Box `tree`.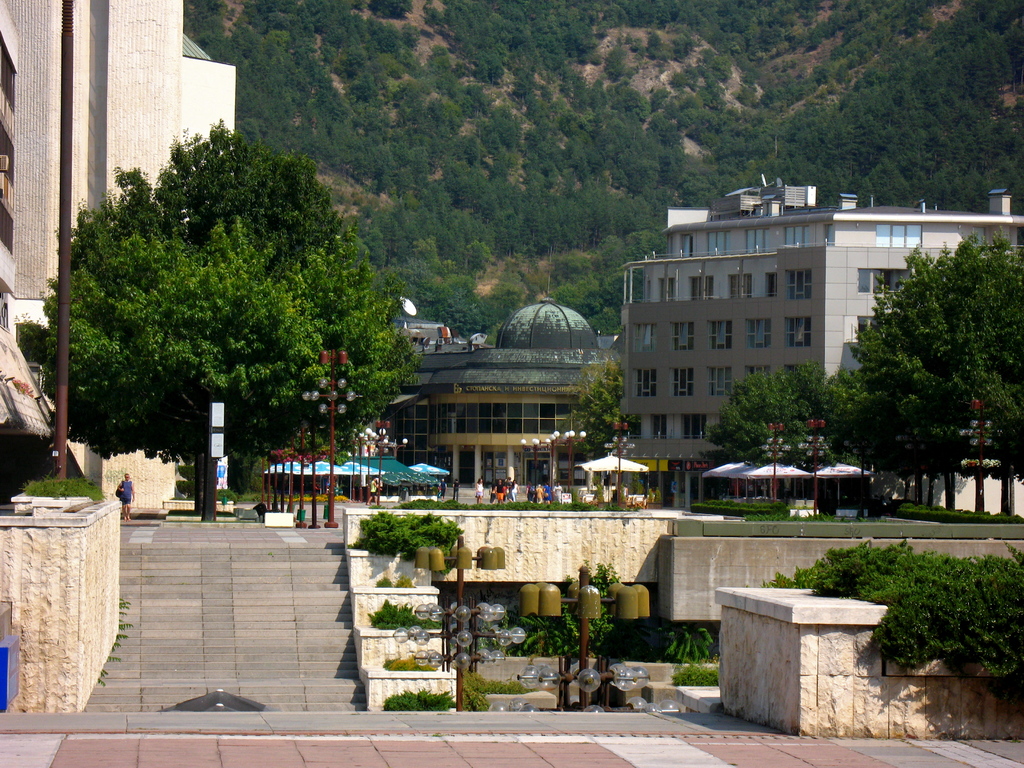
(552, 349, 642, 488).
